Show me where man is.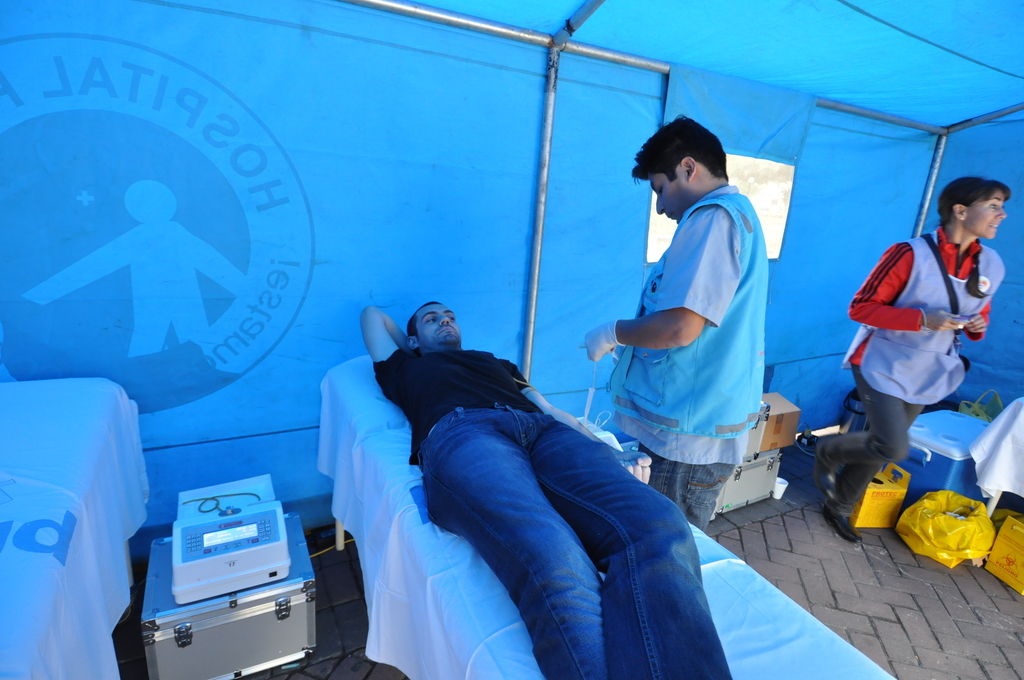
man is at select_region(577, 115, 767, 535).
